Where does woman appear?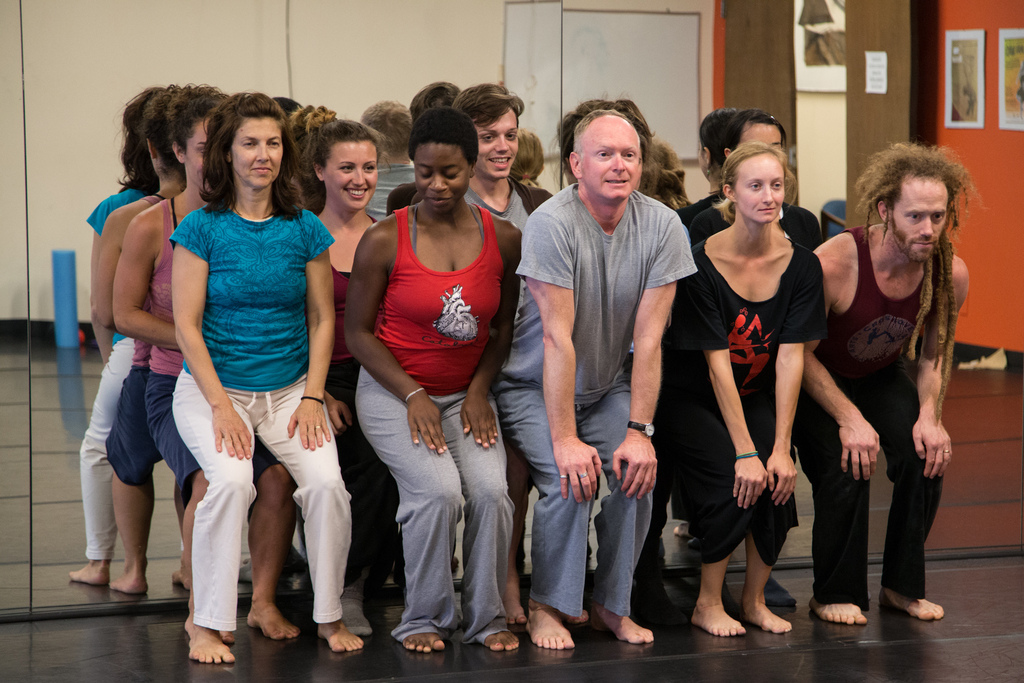
Appears at pyautogui.locateOnScreen(346, 108, 525, 655).
